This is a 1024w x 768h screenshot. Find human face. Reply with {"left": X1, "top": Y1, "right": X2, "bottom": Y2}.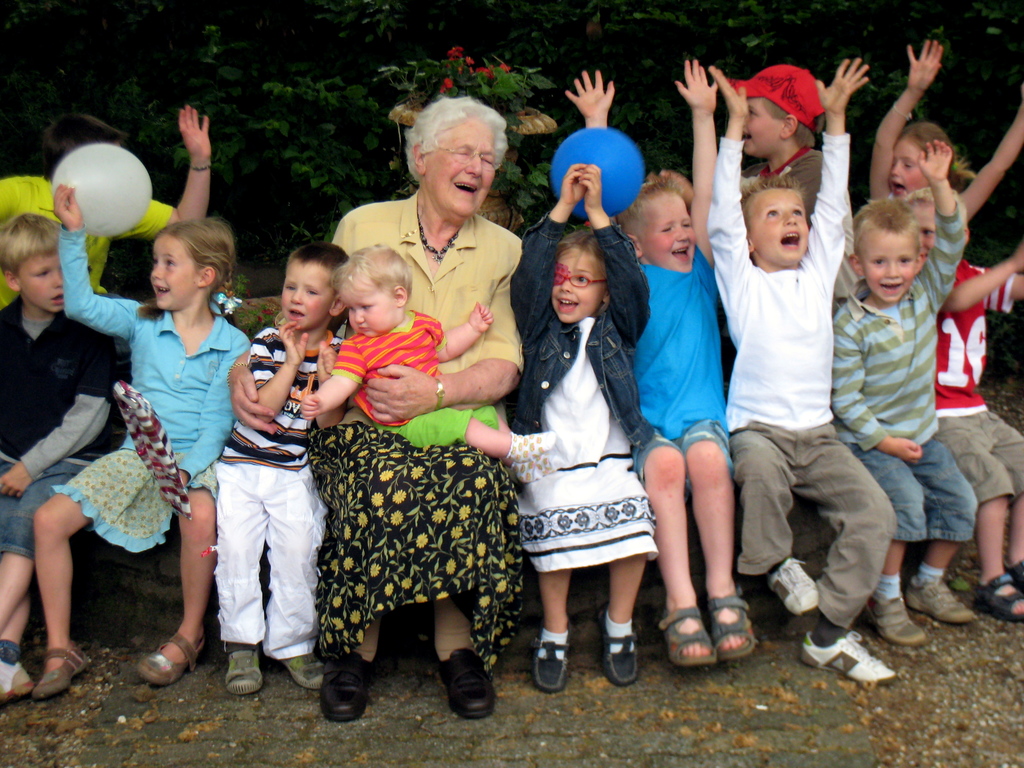
{"left": 858, "top": 230, "right": 915, "bottom": 304}.
